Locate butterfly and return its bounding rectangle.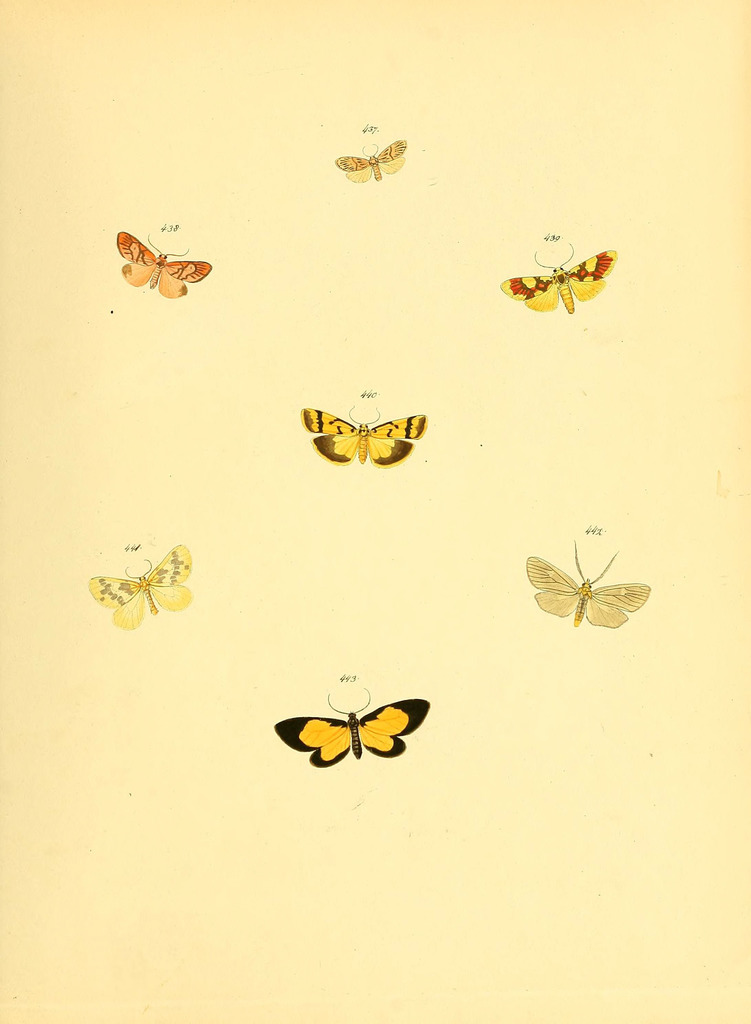
{"left": 523, "top": 547, "right": 646, "bottom": 622}.
